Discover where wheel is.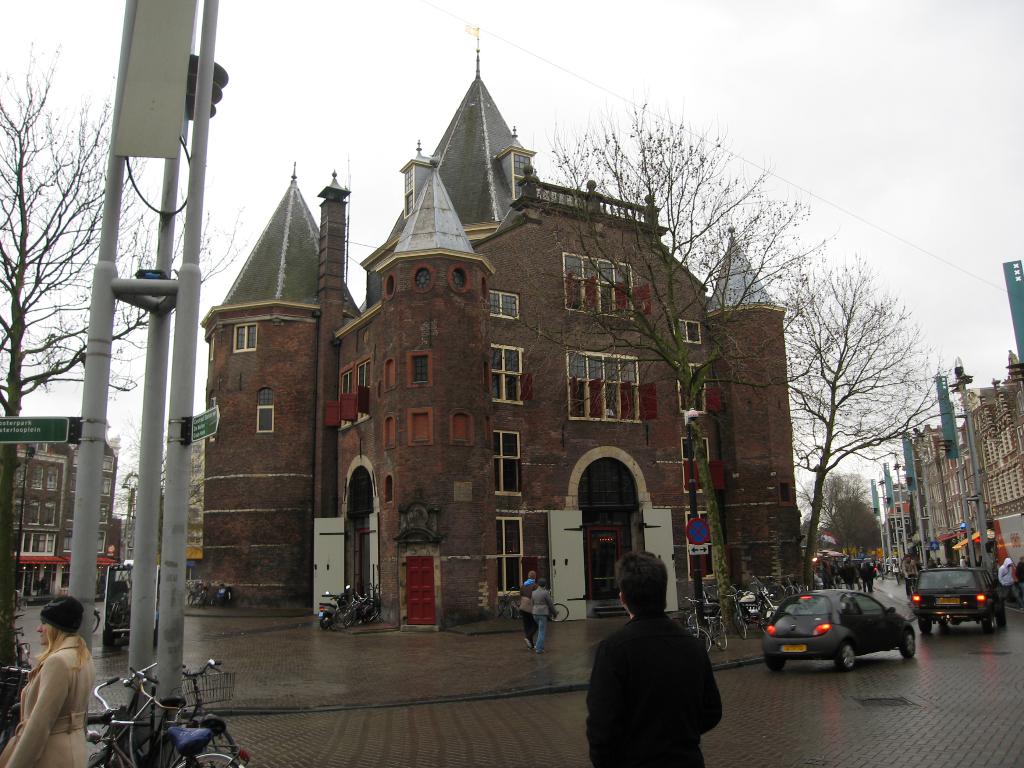
Discovered at l=976, t=618, r=996, b=632.
